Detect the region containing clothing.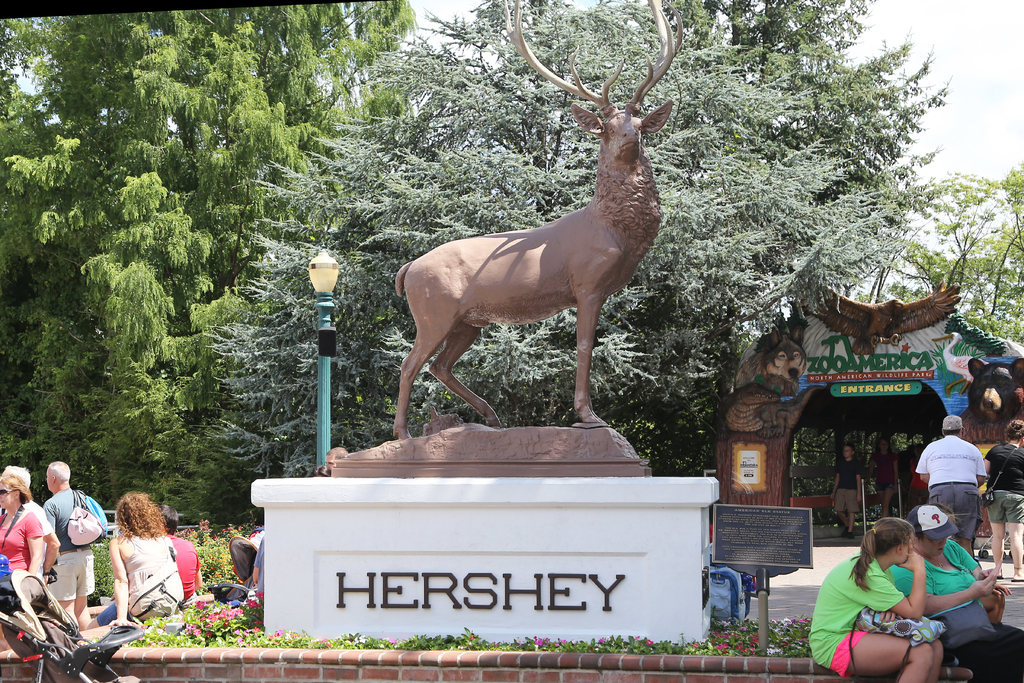
{"x1": 806, "y1": 547, "x2": 904, "y2": 678}.
